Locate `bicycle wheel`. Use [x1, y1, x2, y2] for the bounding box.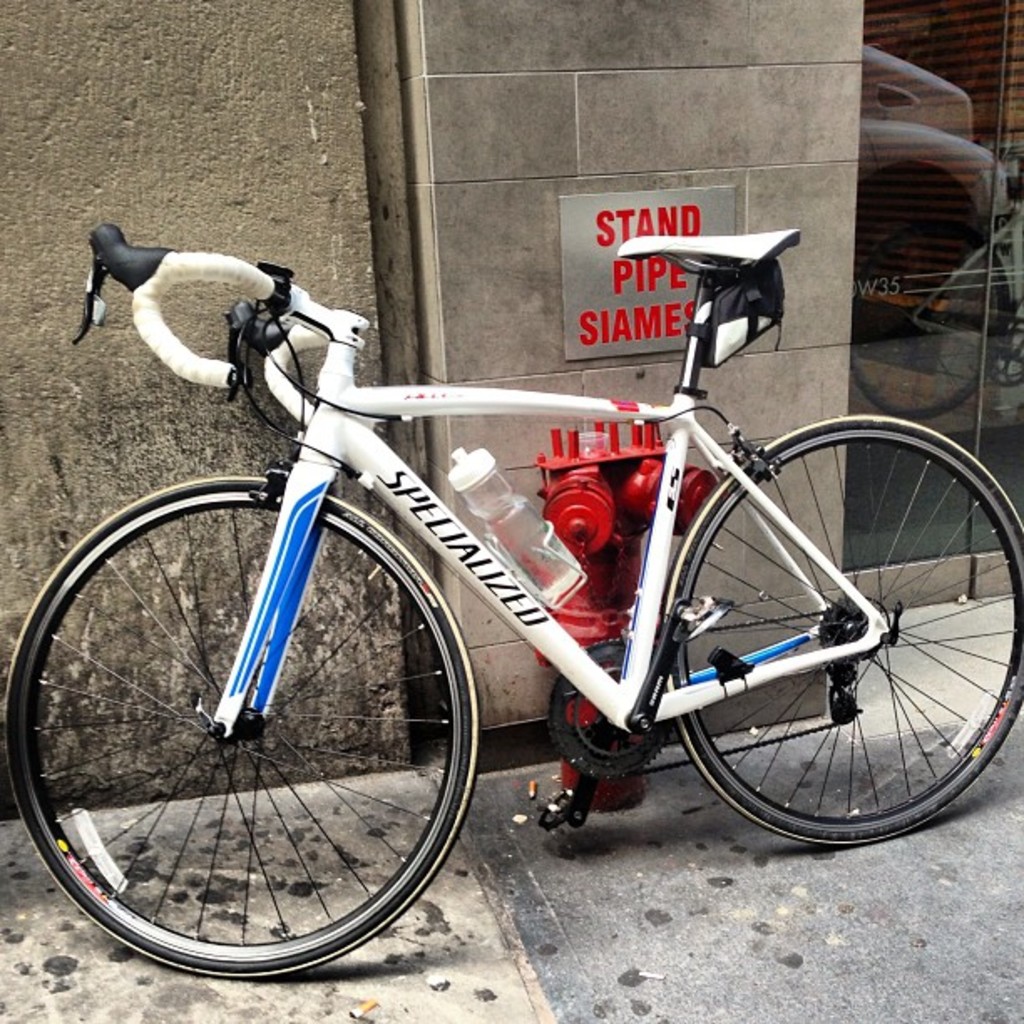
[3, 474, 484, 977].
